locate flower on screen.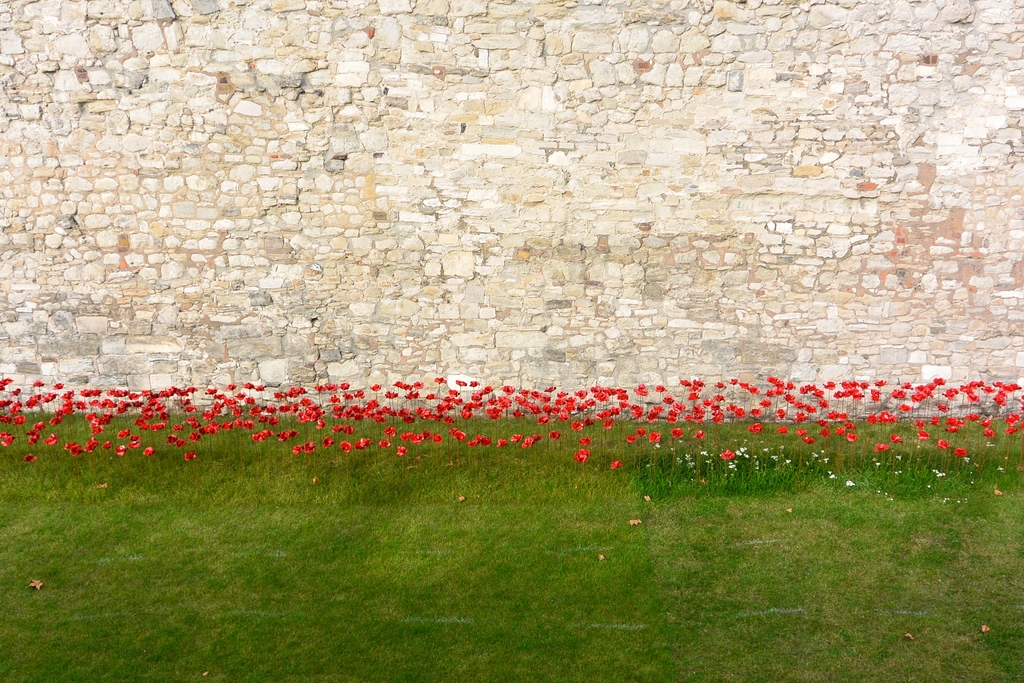
On screen at (846, 431, 858, 444).
